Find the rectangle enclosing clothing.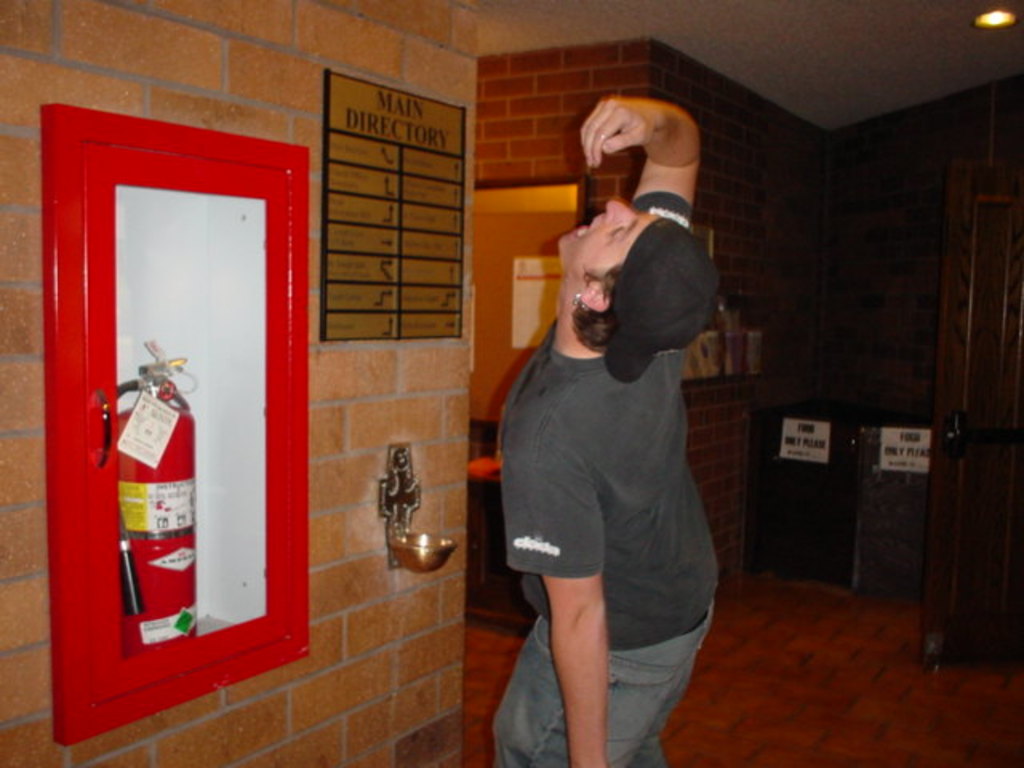
bbox=(494, 190, 725, 766).
